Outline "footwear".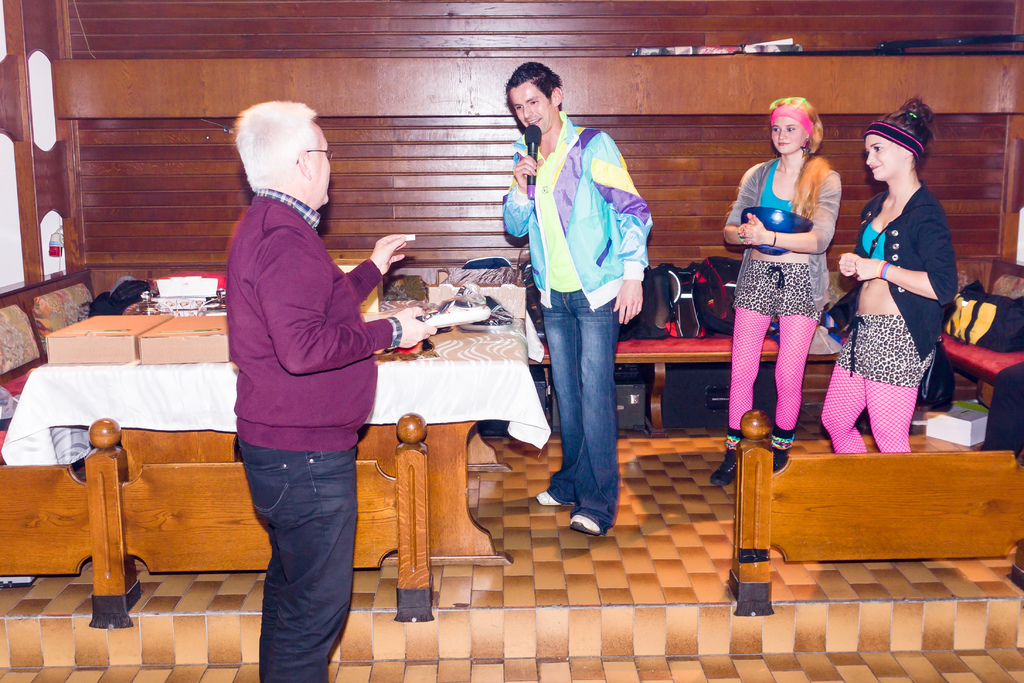
Outline: <bbox>706, 449, 739, 487</bbox>.
